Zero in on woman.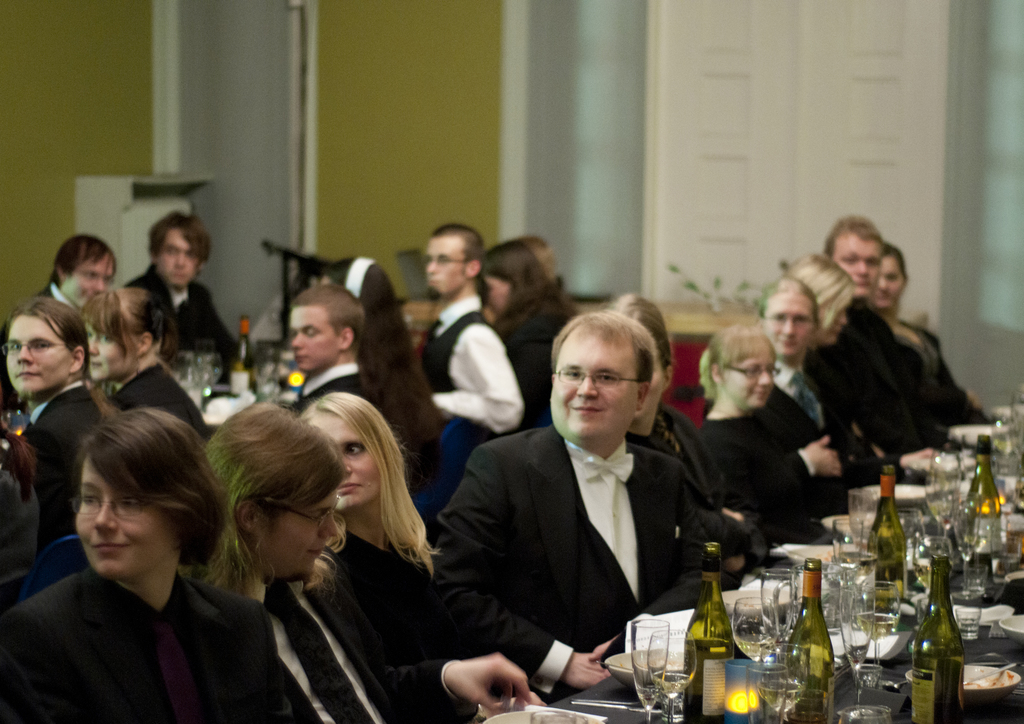
Zeroed in: left=477, top=241, right=589, bottom=430.
